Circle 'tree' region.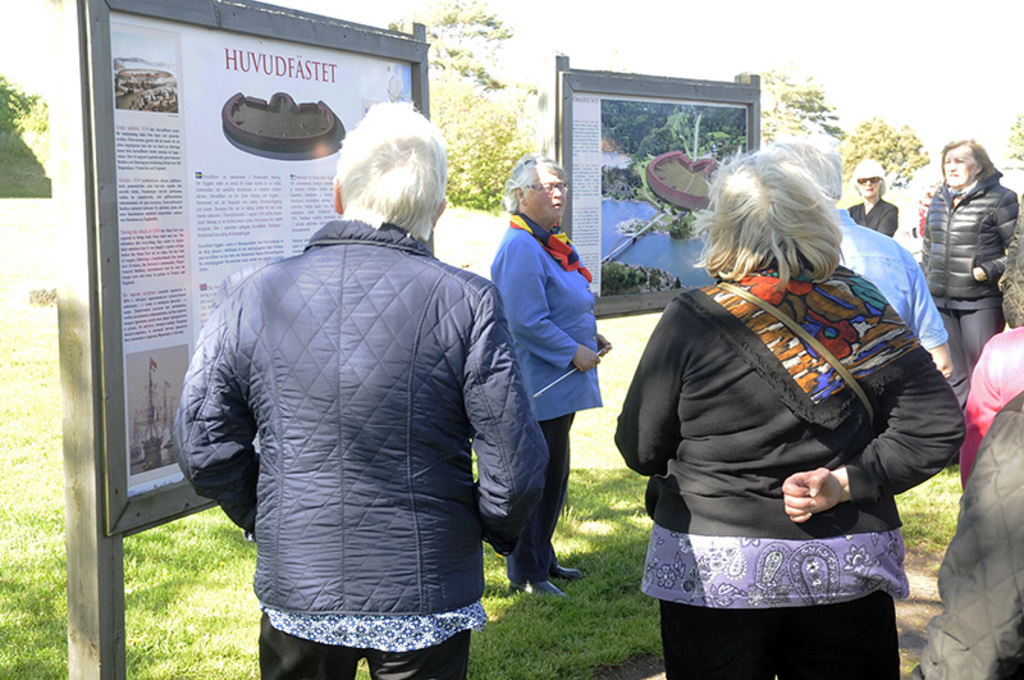
Region: <box>722,58,947,184</box>.
